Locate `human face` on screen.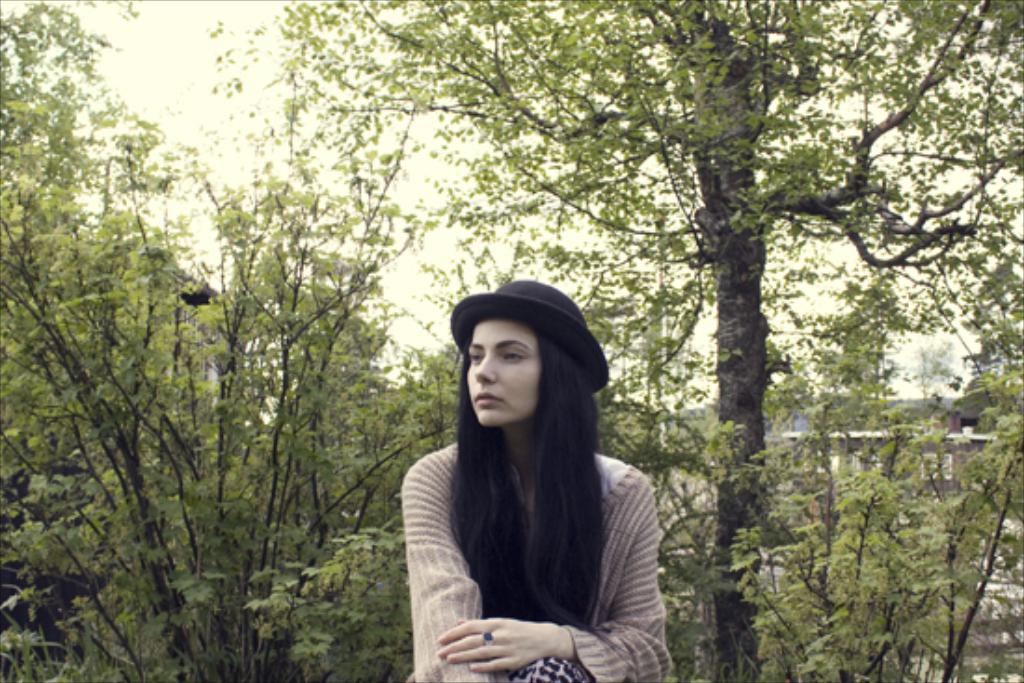
On screen at bbox(469, 315, 531, 422).
